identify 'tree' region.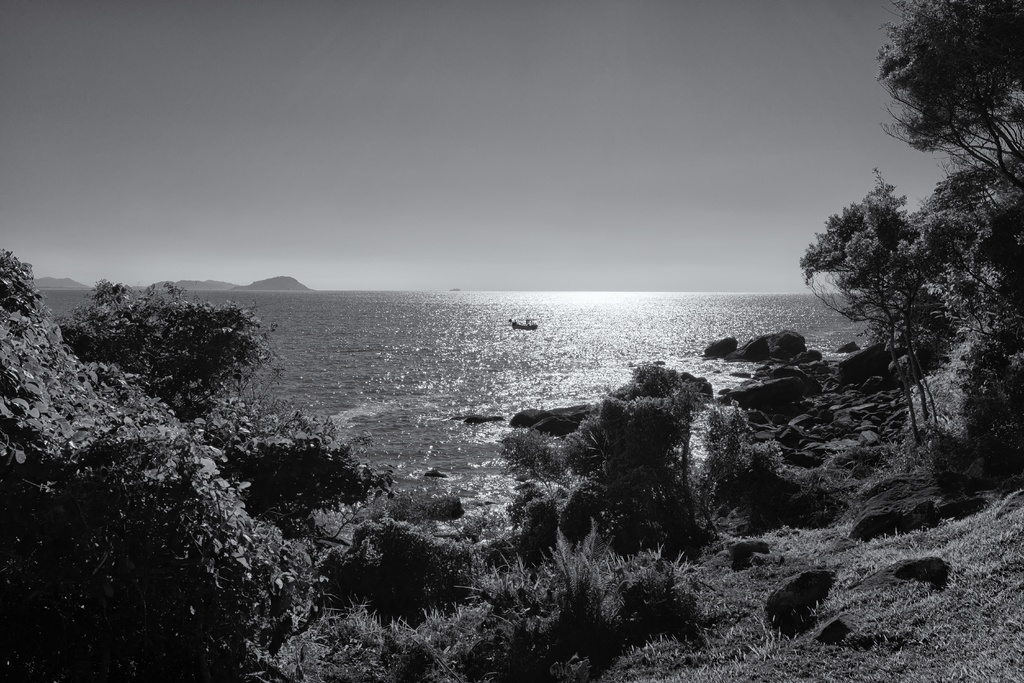
Region: 489:424:568:509.
